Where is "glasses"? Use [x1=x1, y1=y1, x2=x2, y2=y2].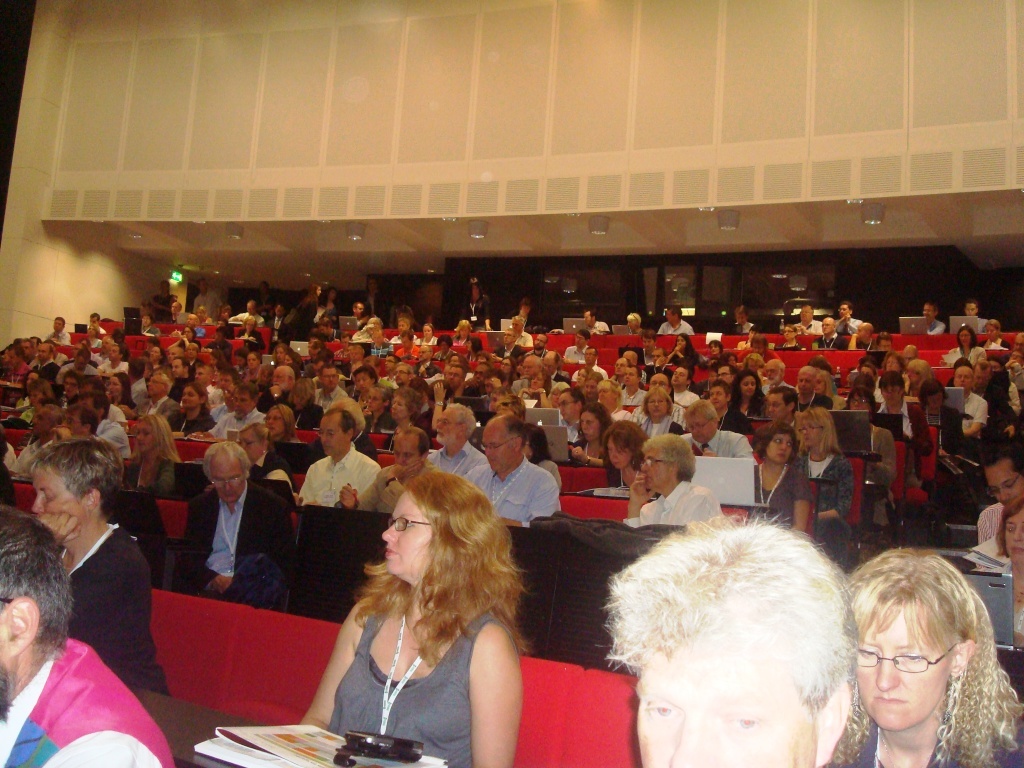
[x1=319, y1=430, x2=346, y2=434].
